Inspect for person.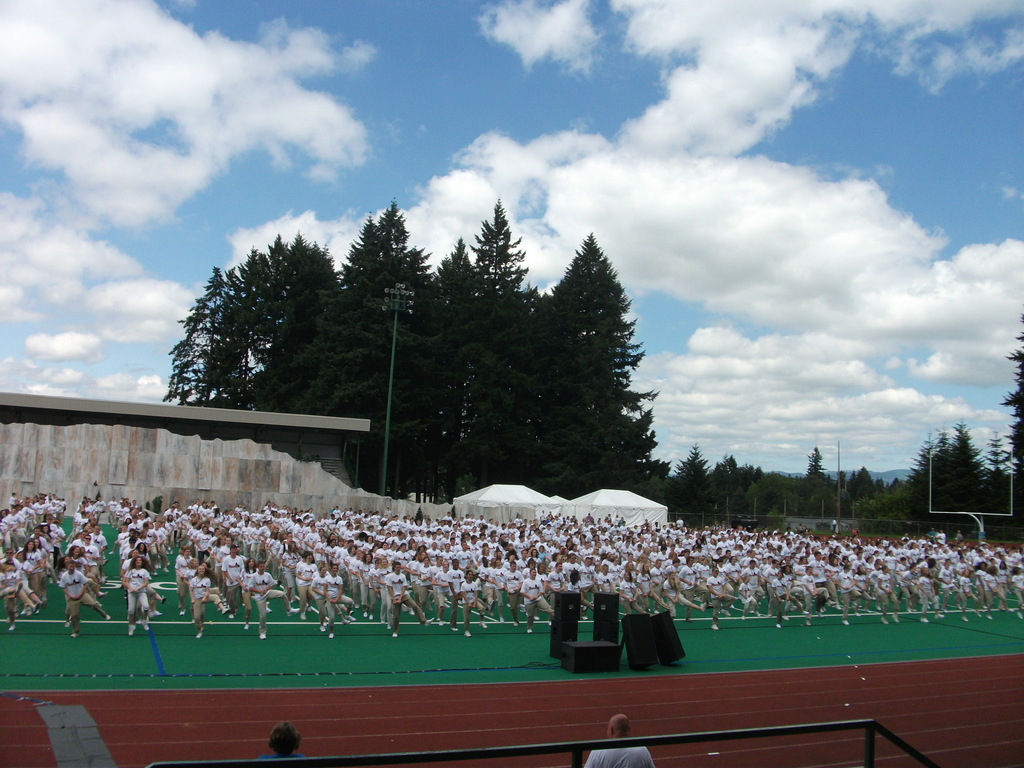
Inspection: [106,498,115,523].
